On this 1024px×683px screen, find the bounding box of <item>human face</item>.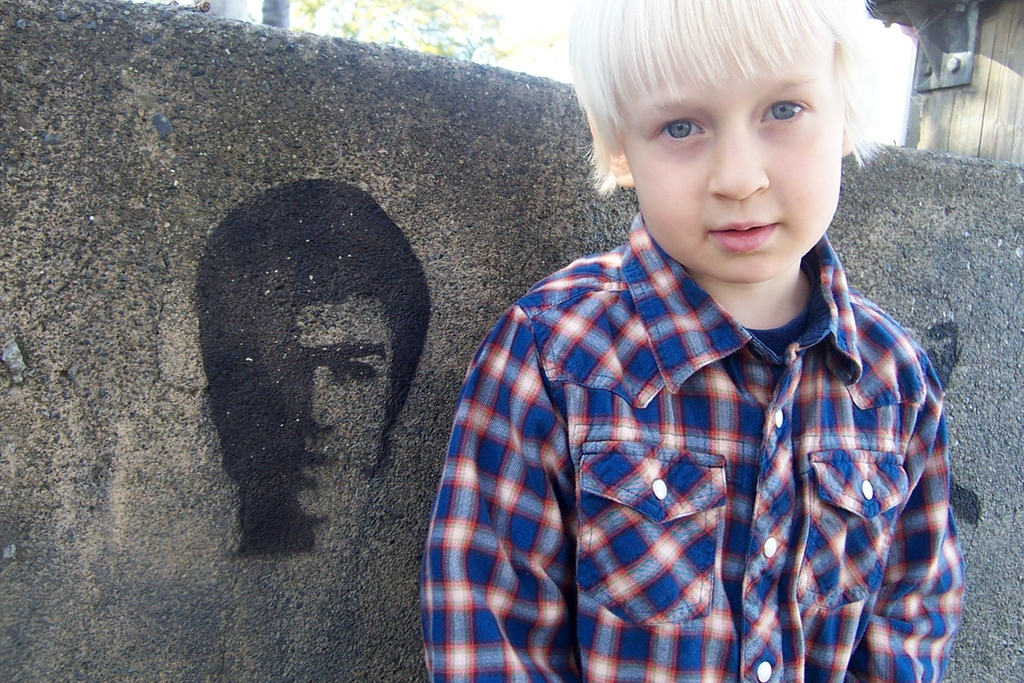
Bounding box: x1=625 y1=62 x2=847 y2=277.
